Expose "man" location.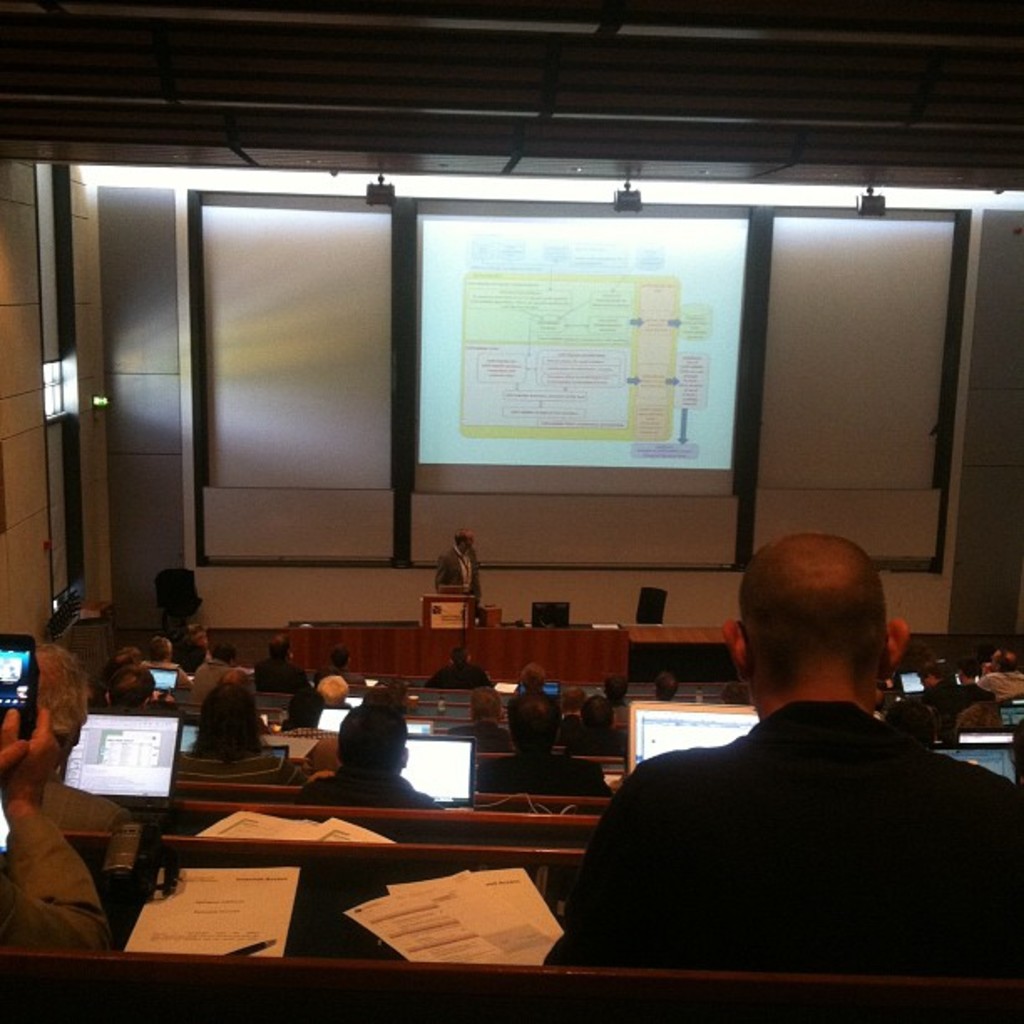
Exposed at box(32, 643, 131, 840).
